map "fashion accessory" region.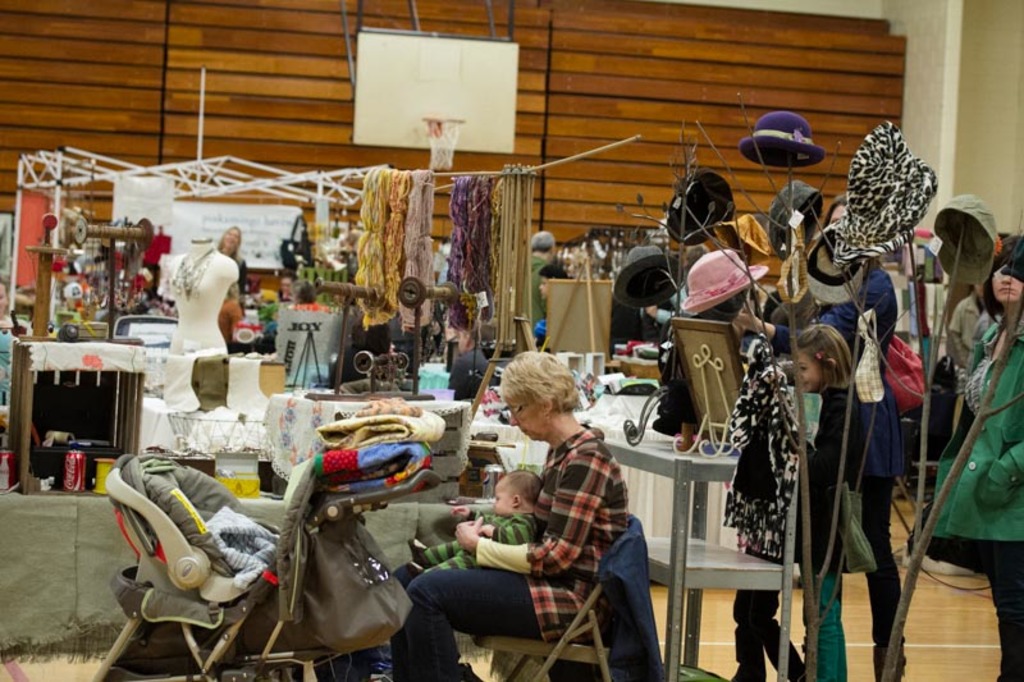
Mapped to 680:247:769:311.
